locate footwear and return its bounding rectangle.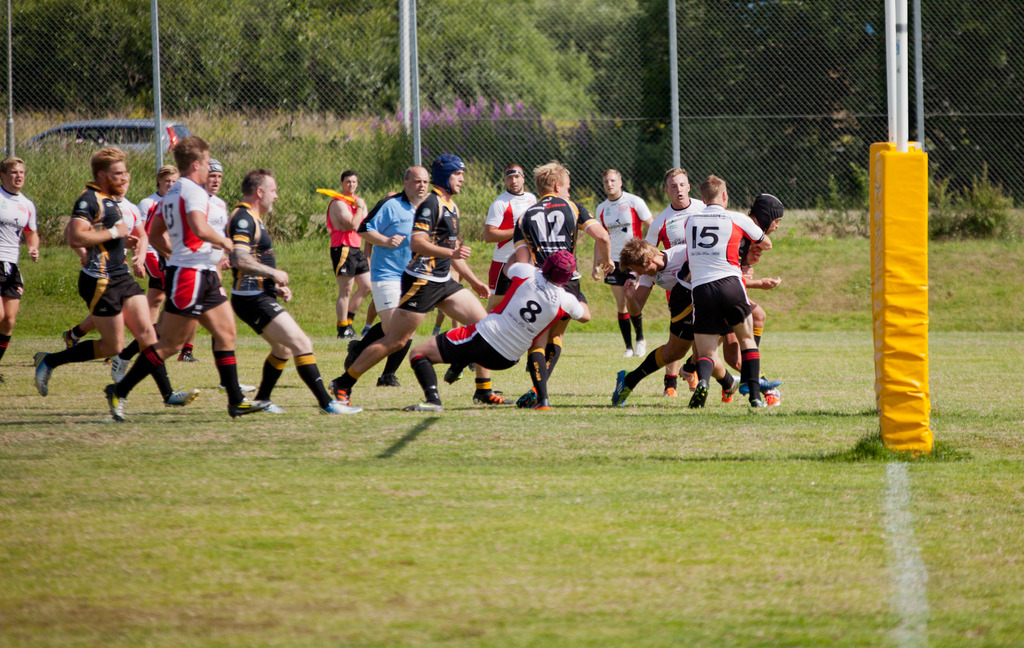
Rect(534, 397, 551, 414).
